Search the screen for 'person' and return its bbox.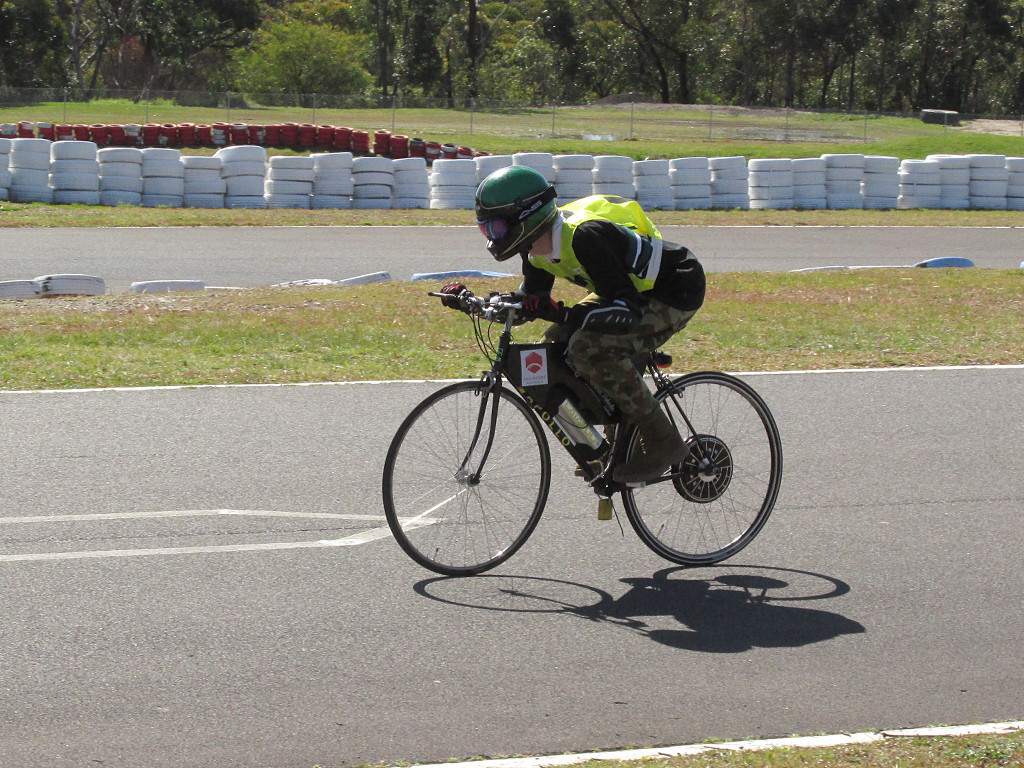
Found: pyautogui.locateOnScreen(436, 162, 706, 486).
